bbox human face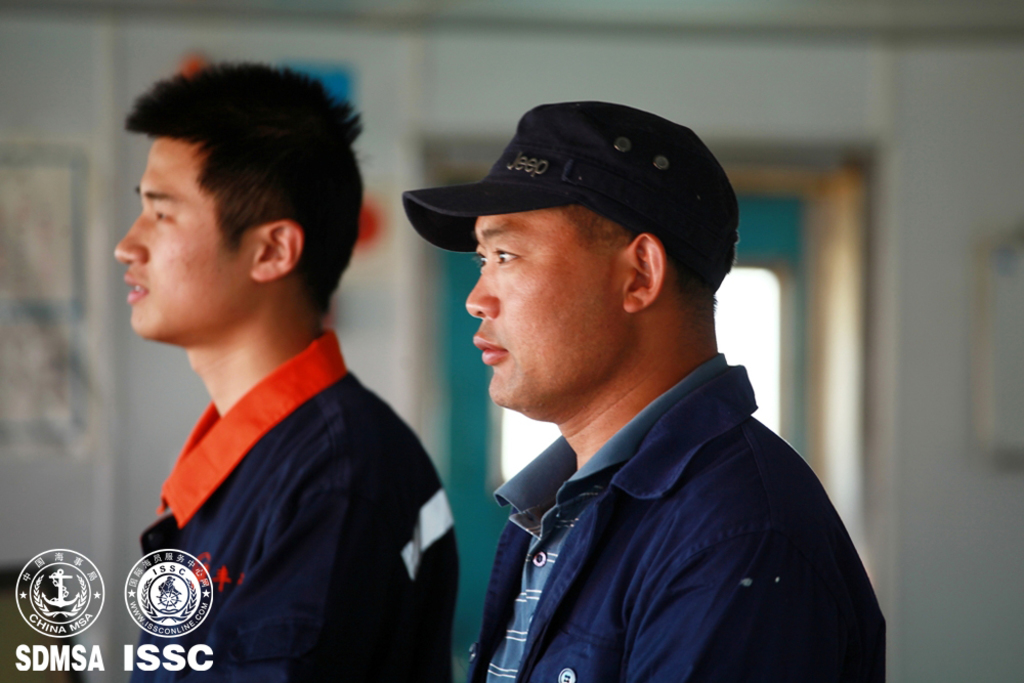
locate(464, 203, 625, 412)
